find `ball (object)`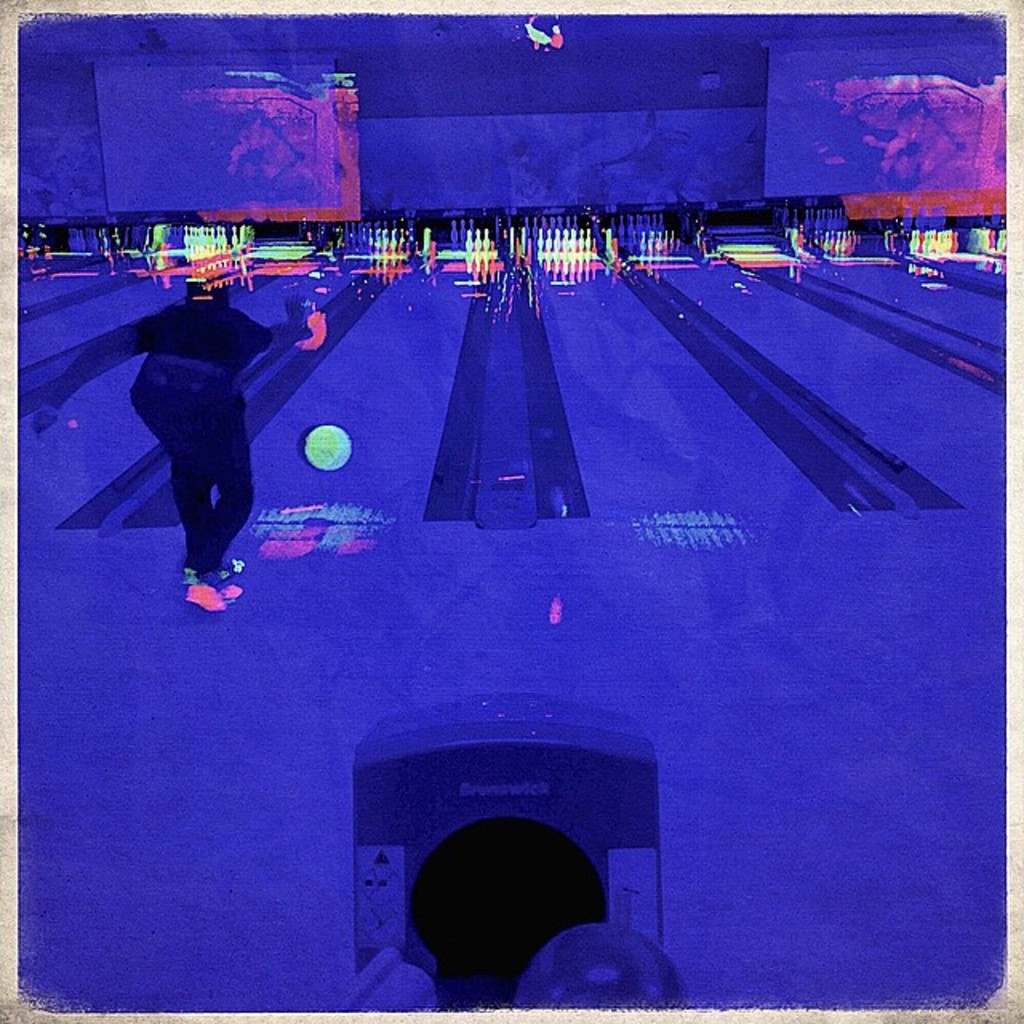
select_region(304, 426, 350, 474)
